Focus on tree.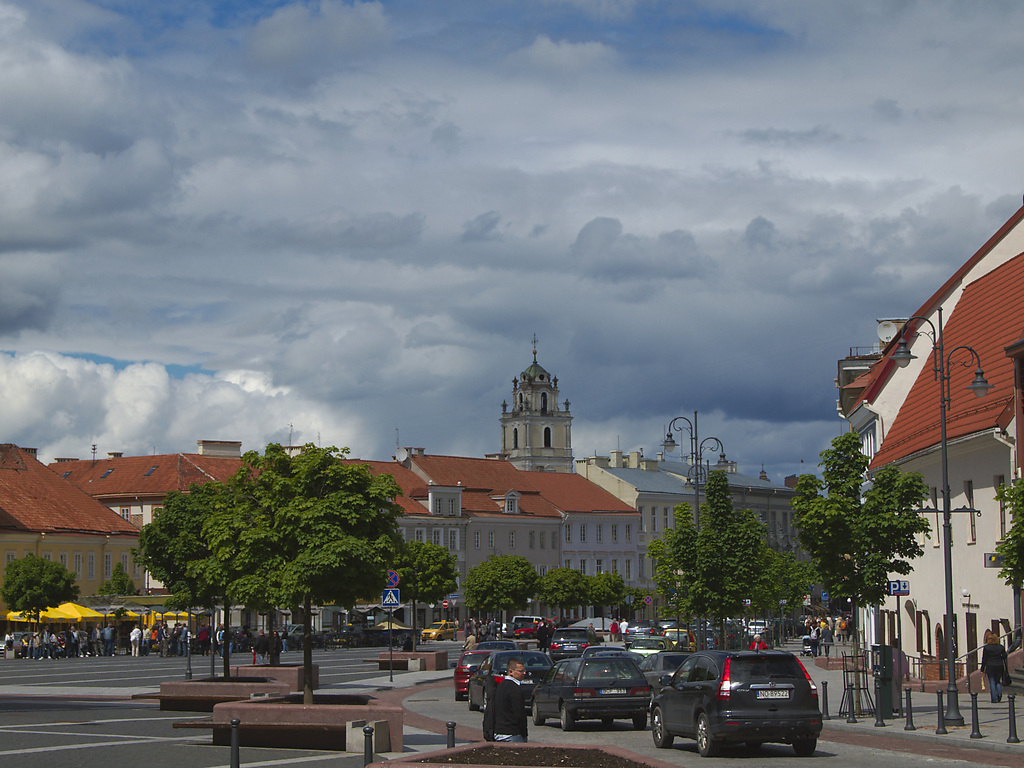
Focused at [465,561,535,623].
